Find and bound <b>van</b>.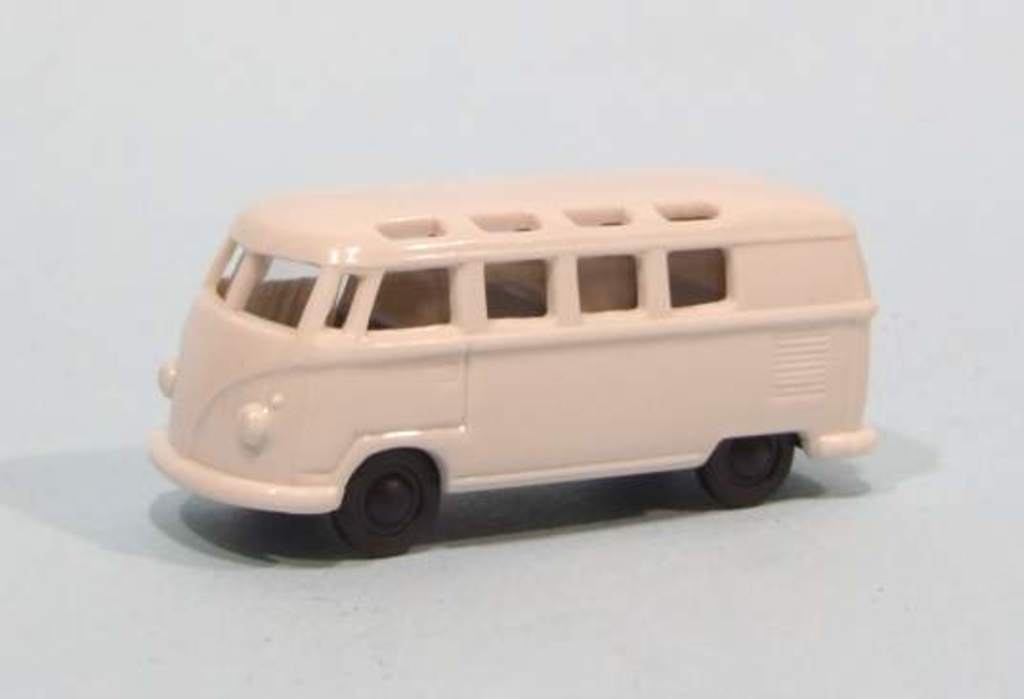
Bound: (138, 168, 879, 556).
